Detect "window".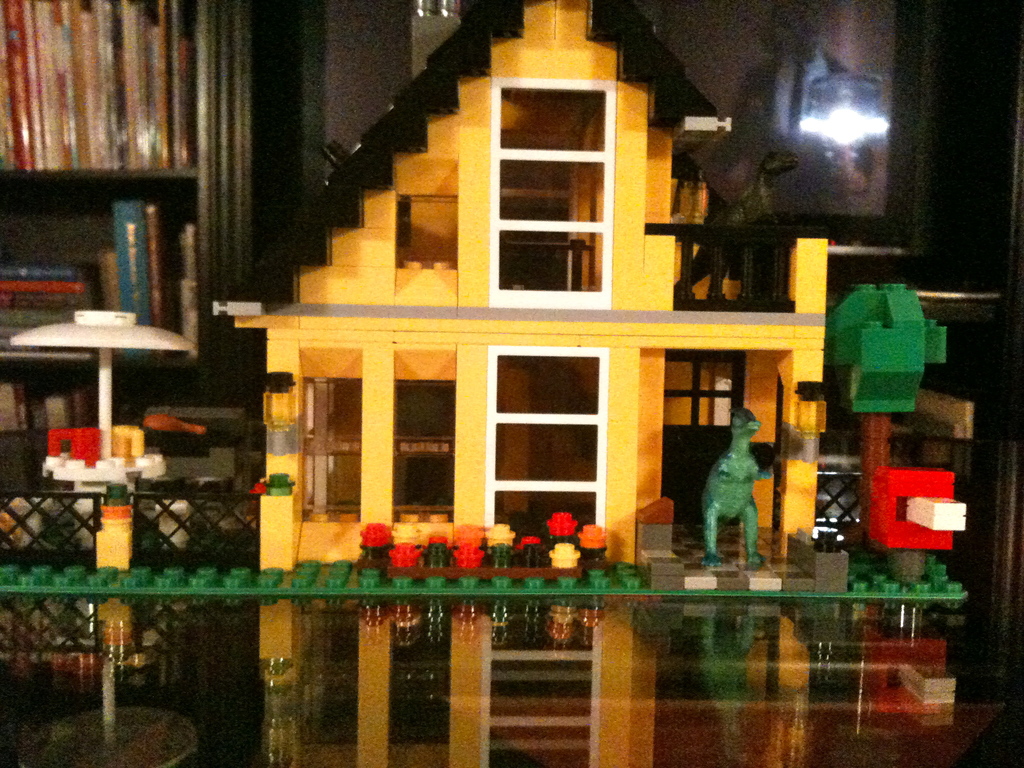
Detected at select_region(296, 373, 358, 523).
